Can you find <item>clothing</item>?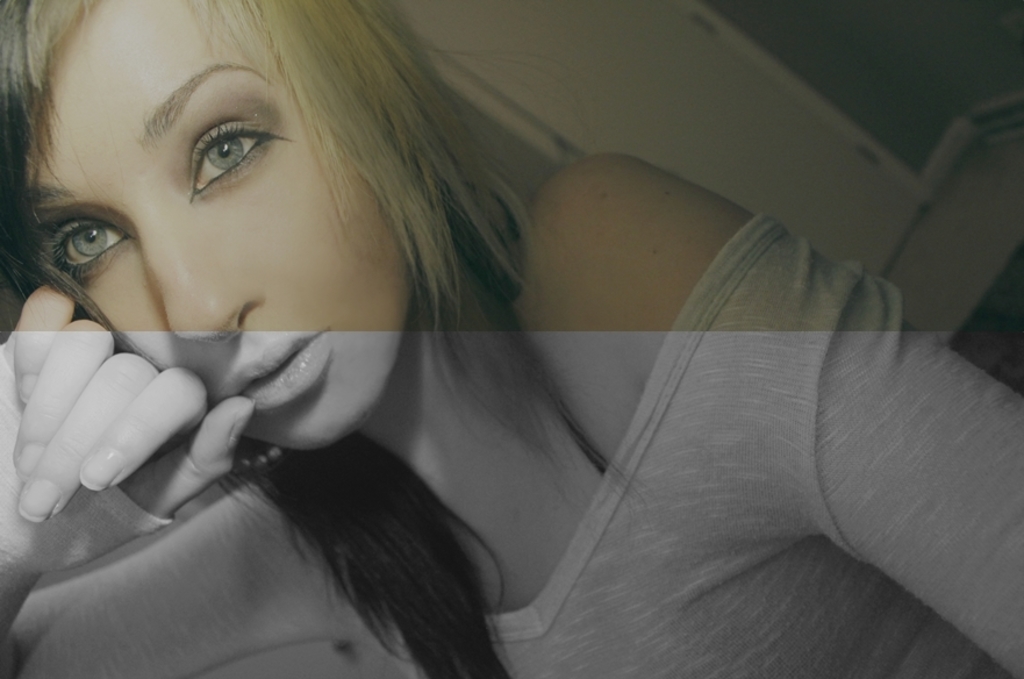
Yes, bounding box: region(0, 213, 1023, 678).
